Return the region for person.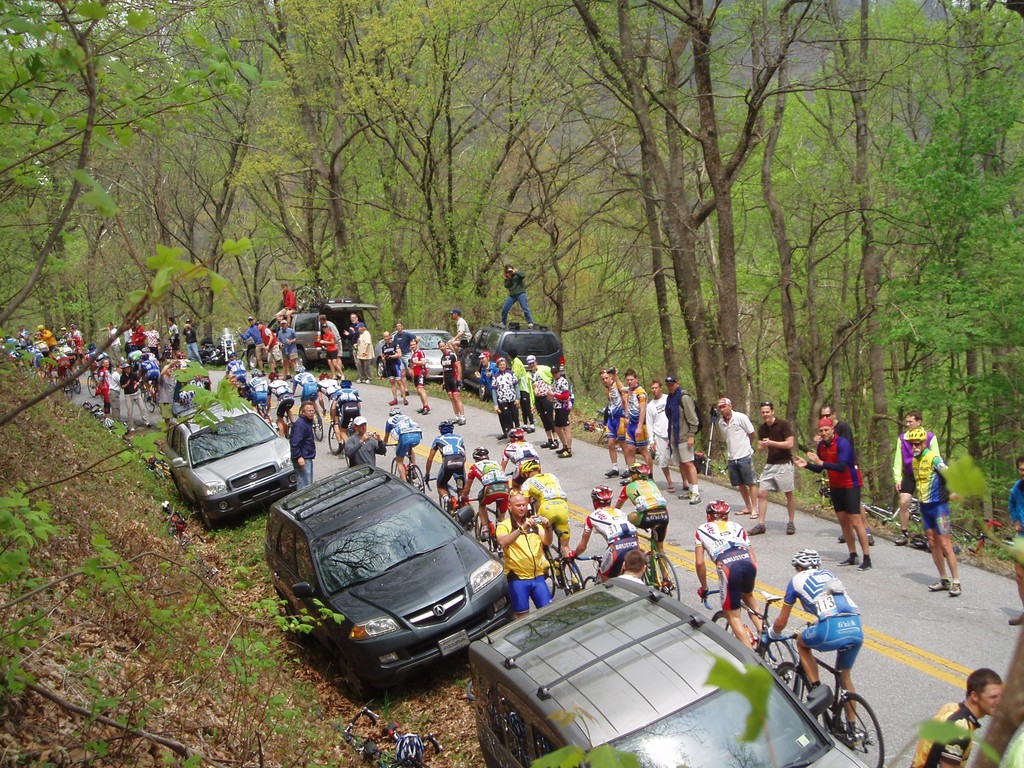
bbox=[699, 503, 758, 650].
